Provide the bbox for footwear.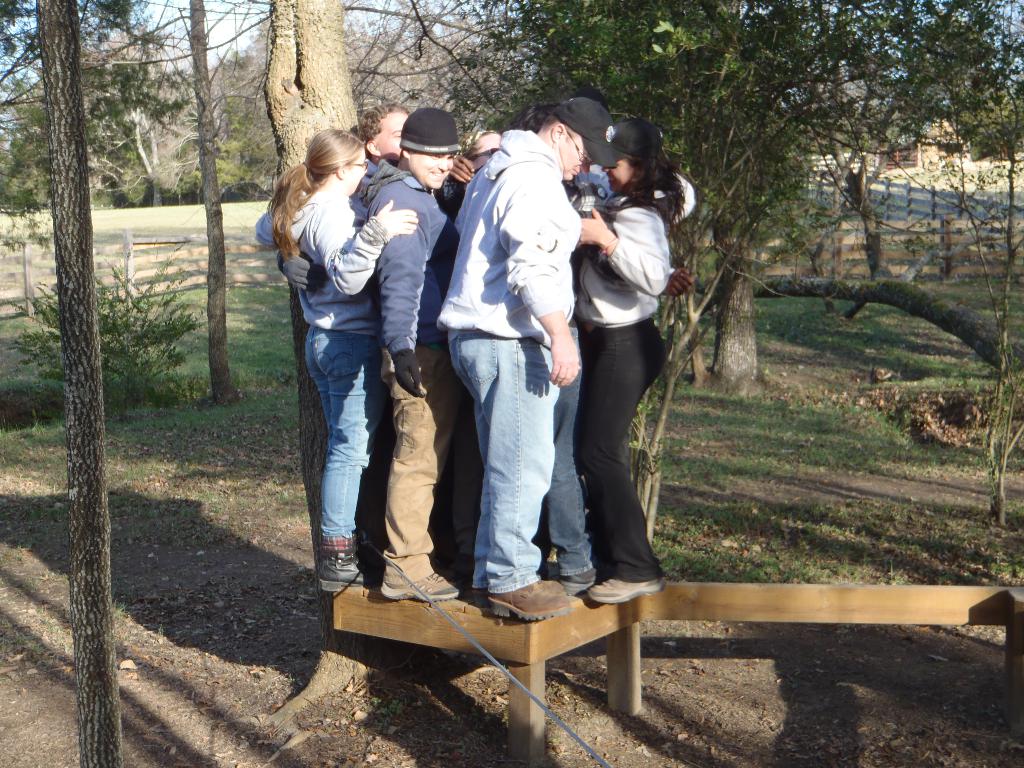
(321,547,376,589).
